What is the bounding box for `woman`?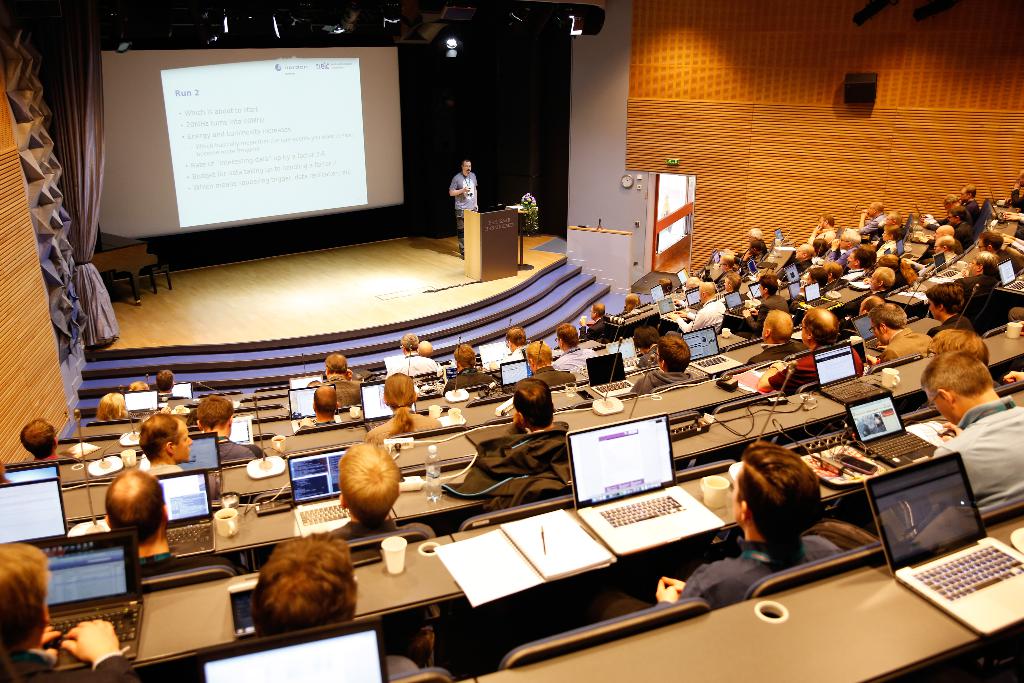
crop(366, 374, 443, 448).
